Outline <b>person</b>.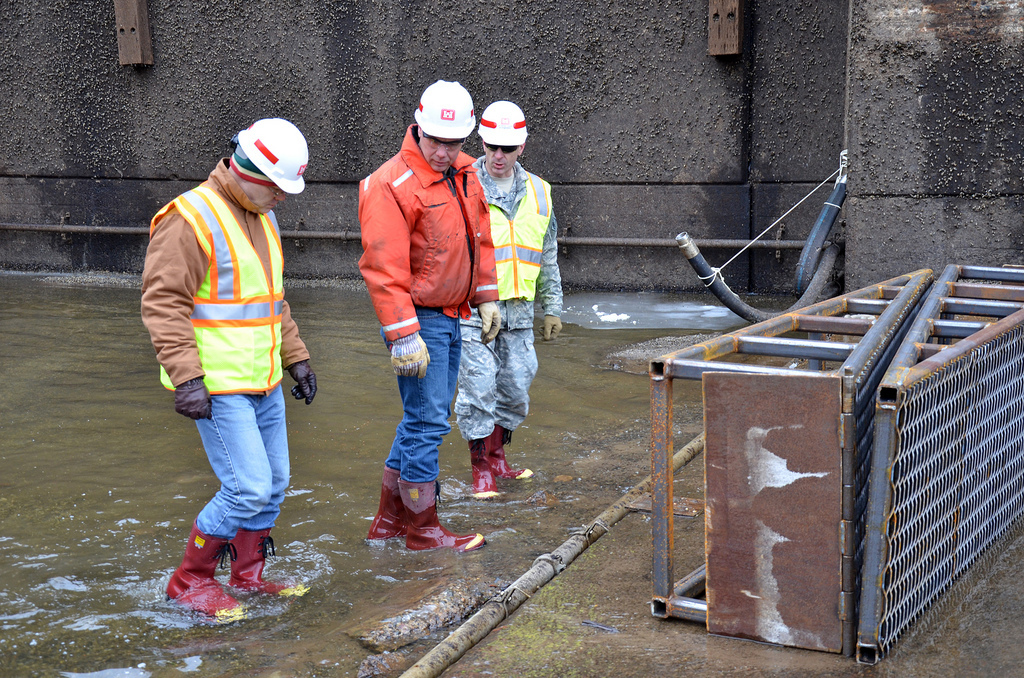
Outline: select_region(452, 102, 567, 499).
